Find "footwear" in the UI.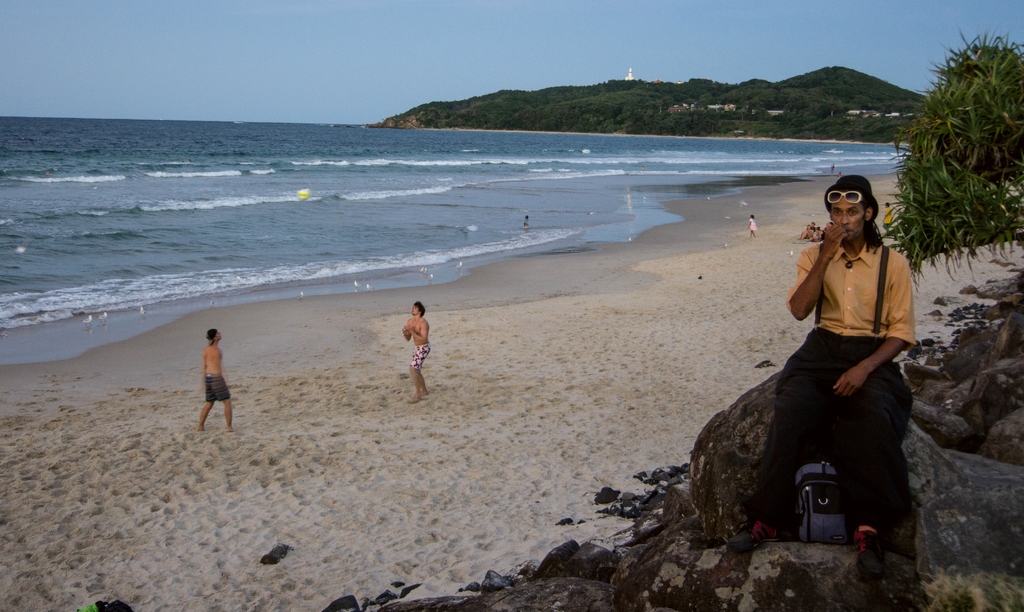
UI element at [727,516,785,552].
